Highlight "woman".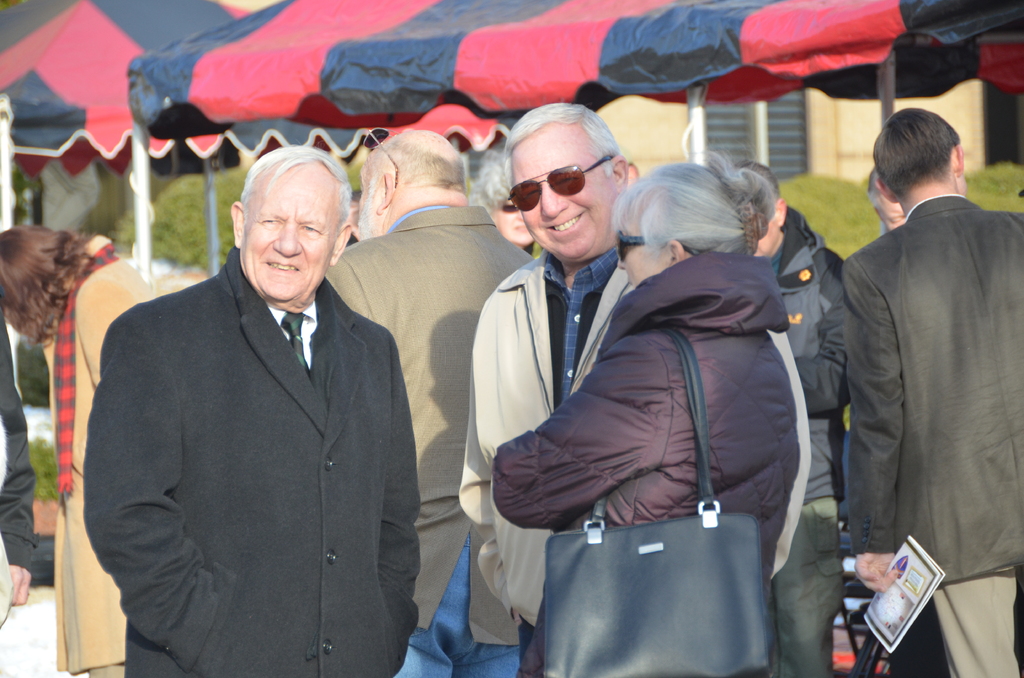
Highlighted region: 481/129/818/677.
